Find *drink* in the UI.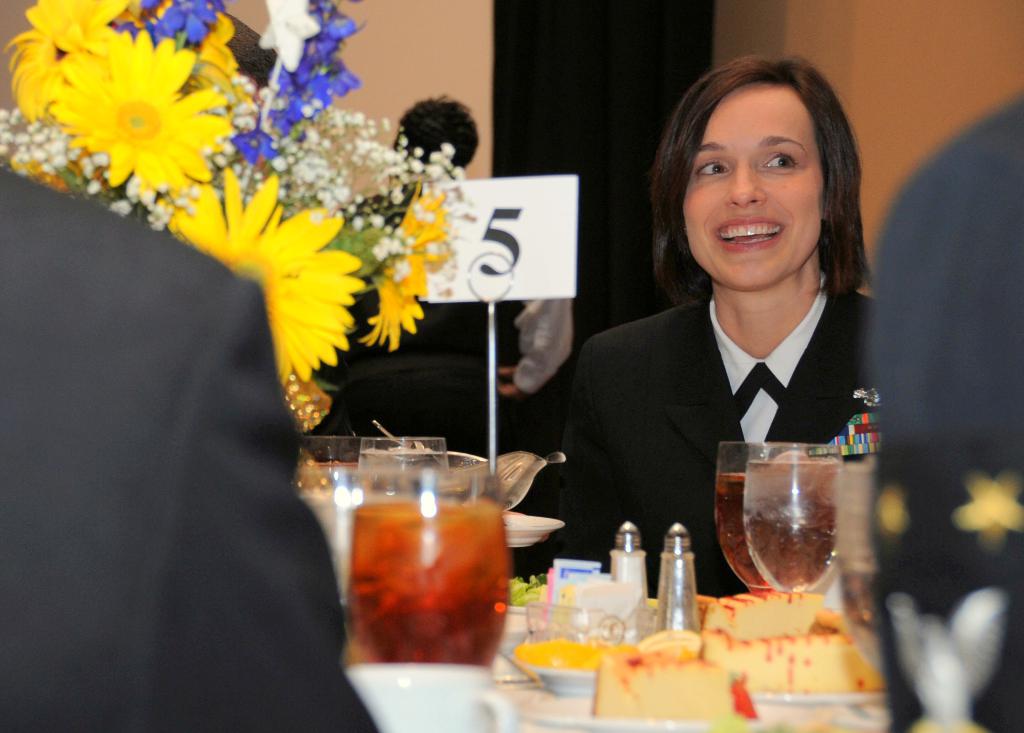
UI element at <region>713, 469, 764, 584</region>.
